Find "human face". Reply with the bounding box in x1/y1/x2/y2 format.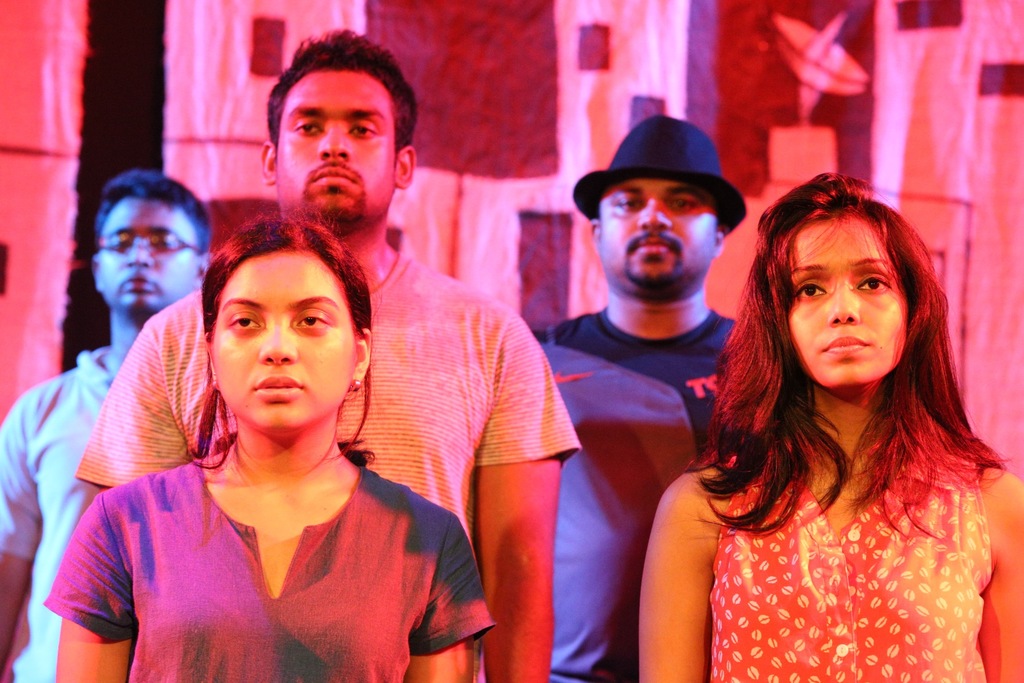
784/220/909/386.
